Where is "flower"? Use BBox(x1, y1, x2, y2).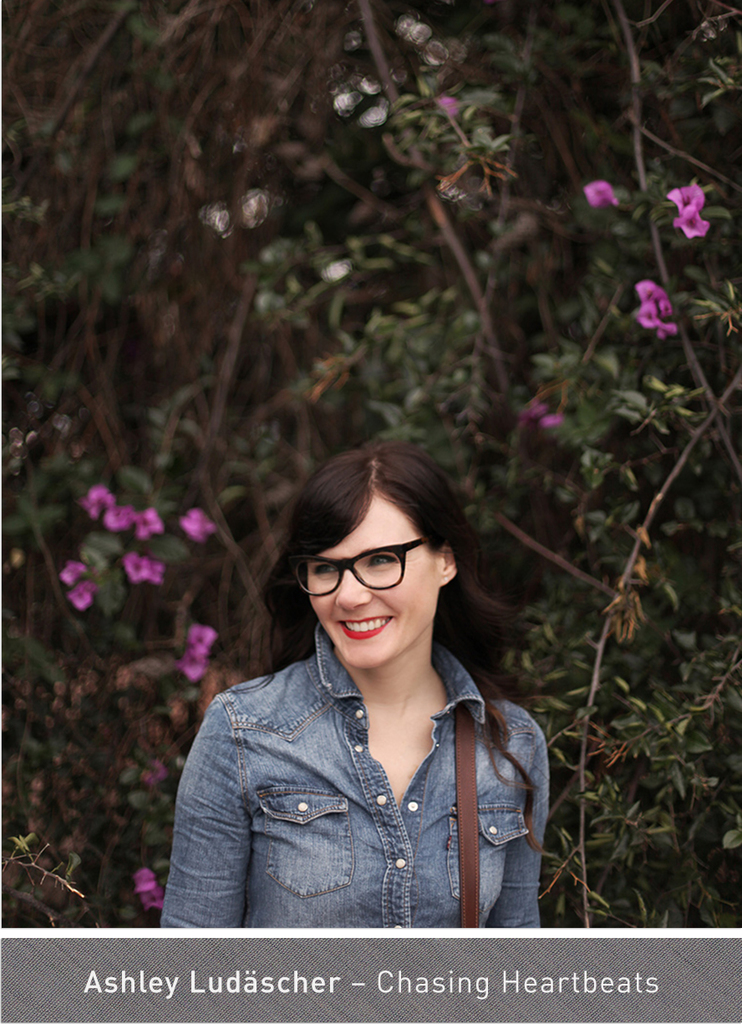
BBox(191, 622, 217, 651).
